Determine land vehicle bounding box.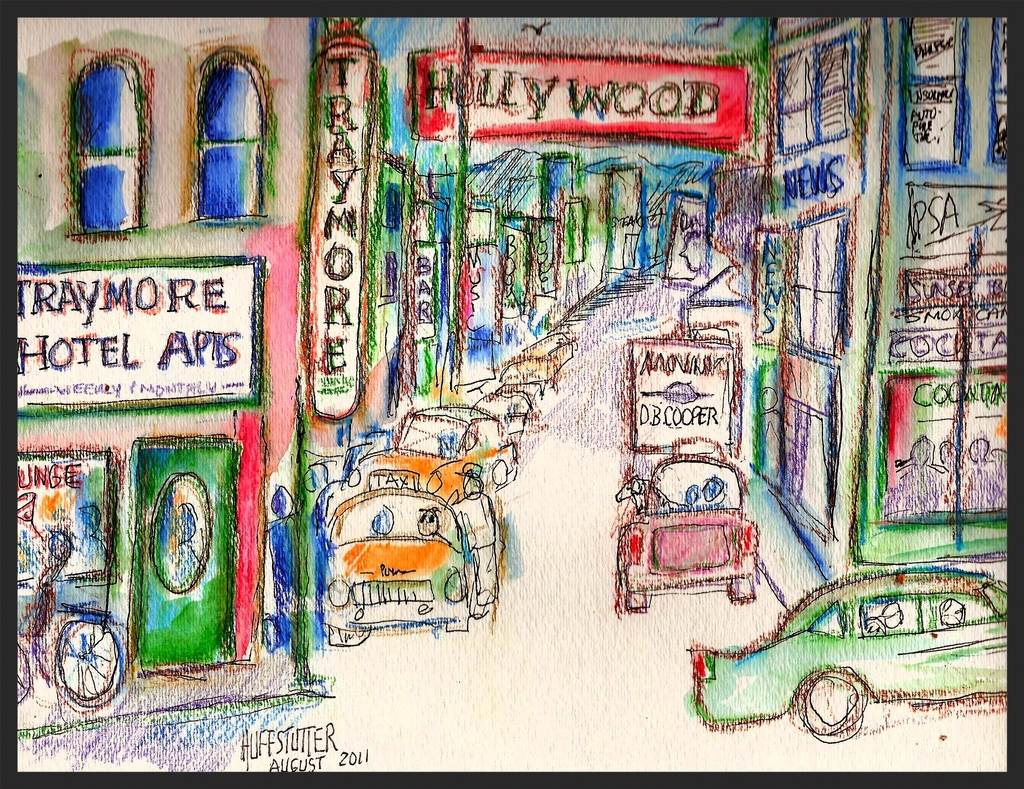
Determined: 17:551:129:736.
